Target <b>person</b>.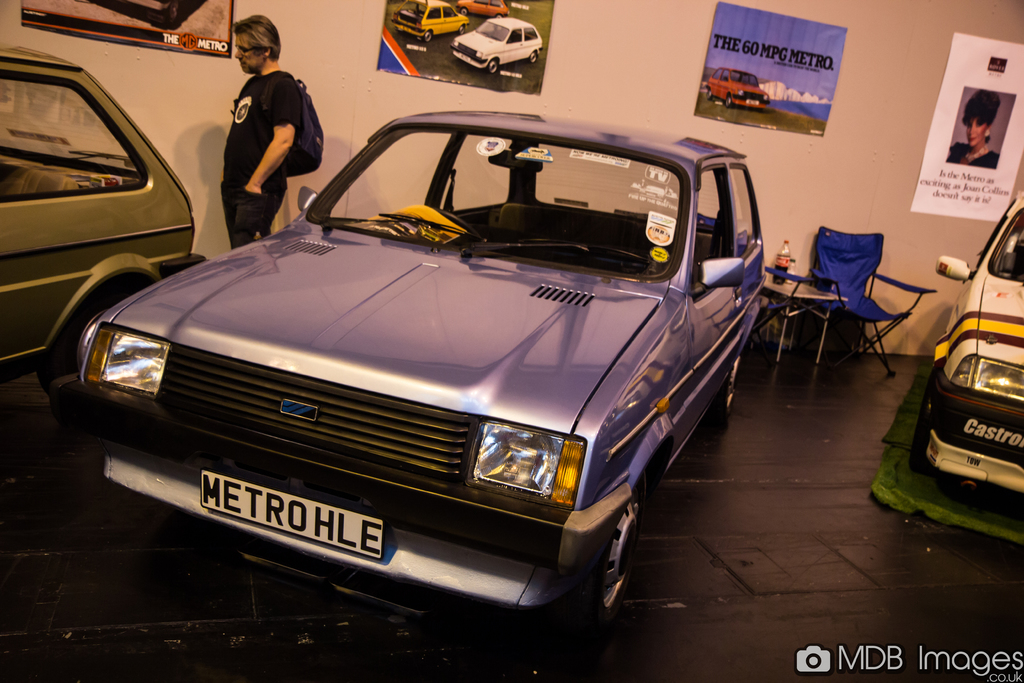
Target region: (945,86,996,169).
